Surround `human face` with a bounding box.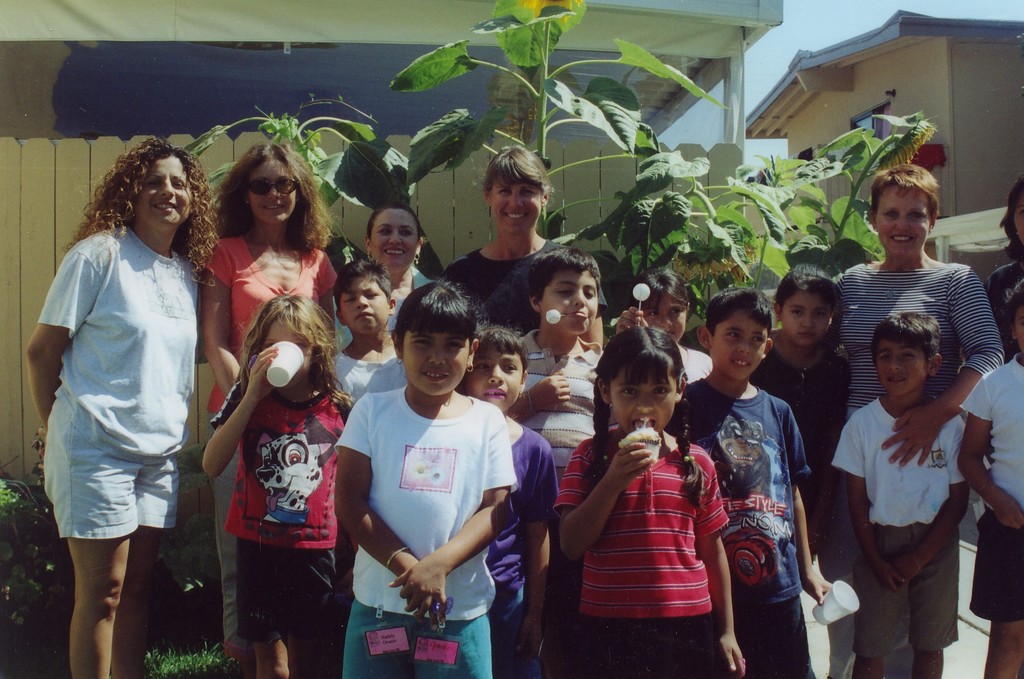
1014:299:1023:355.
